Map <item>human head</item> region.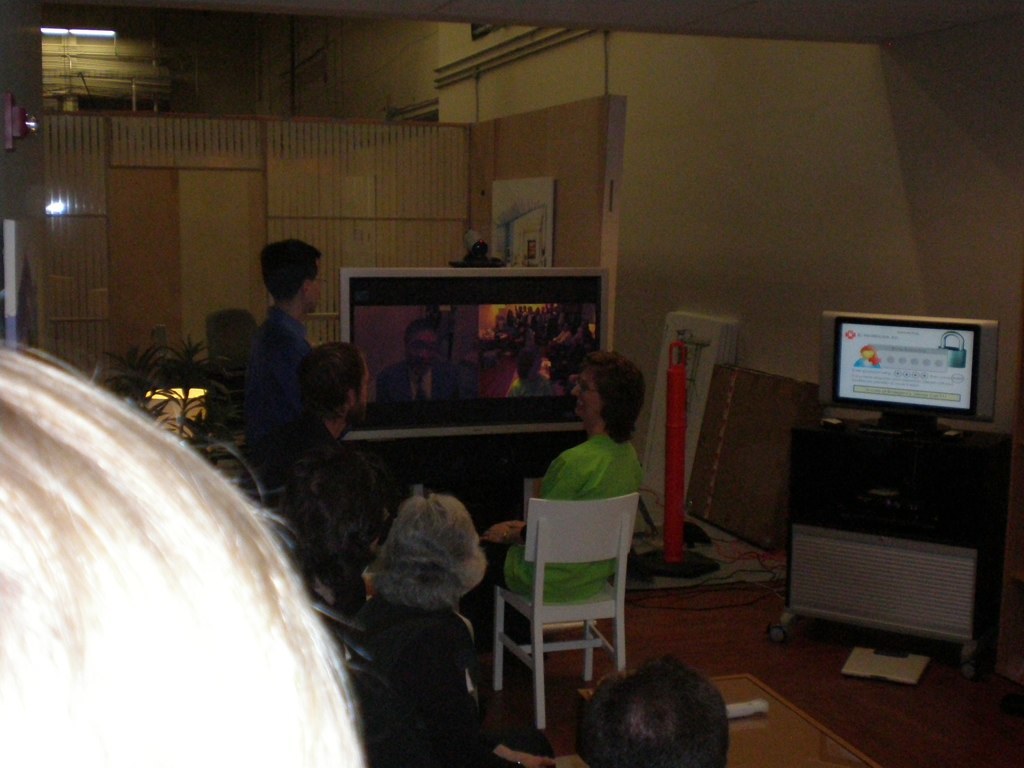
Mapped to select_region(0, 338, 371, 767).
